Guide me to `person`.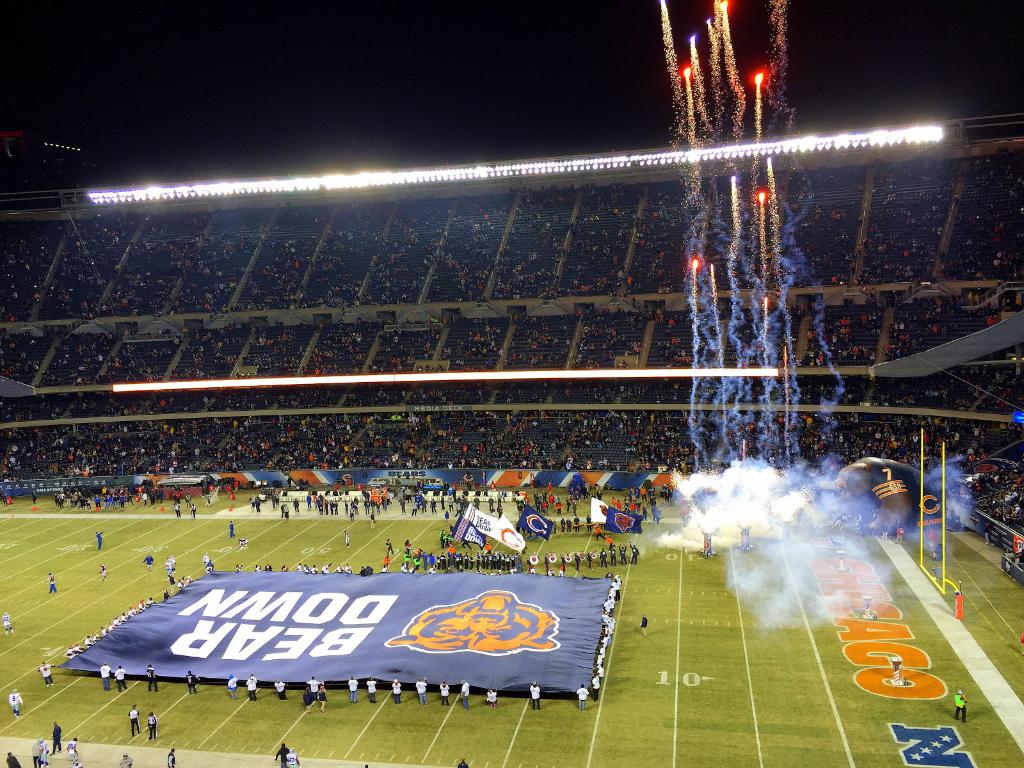
Guidance: detection(175, 579, 185, 588).
